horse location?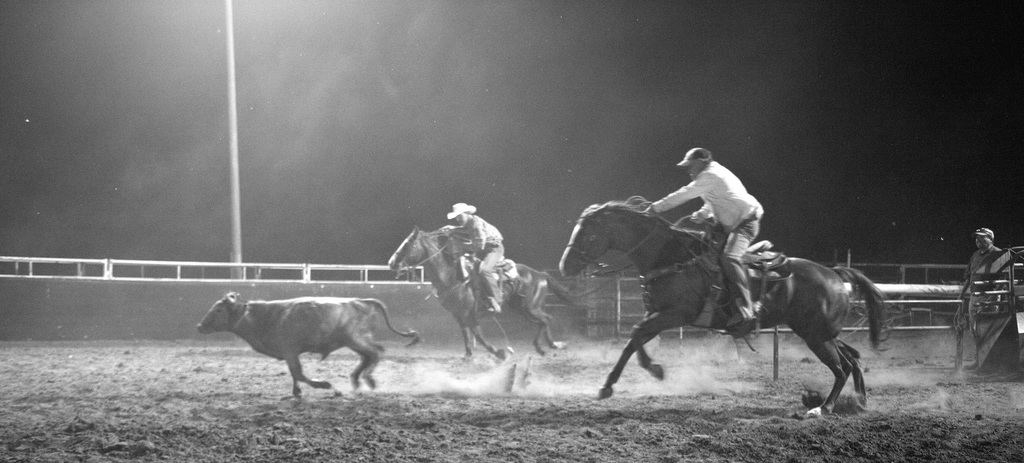
<region>386, 221, 584, 359</region>
